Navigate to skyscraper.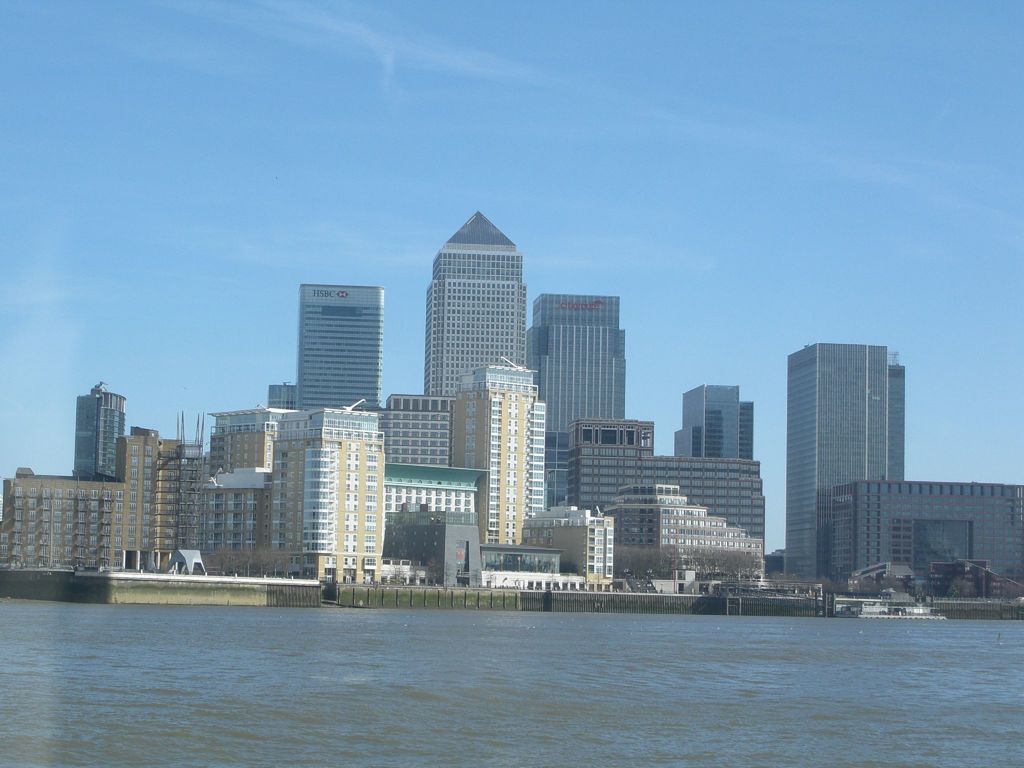
Navigation target: [left=417, top=208, right=547, bottom=390].
